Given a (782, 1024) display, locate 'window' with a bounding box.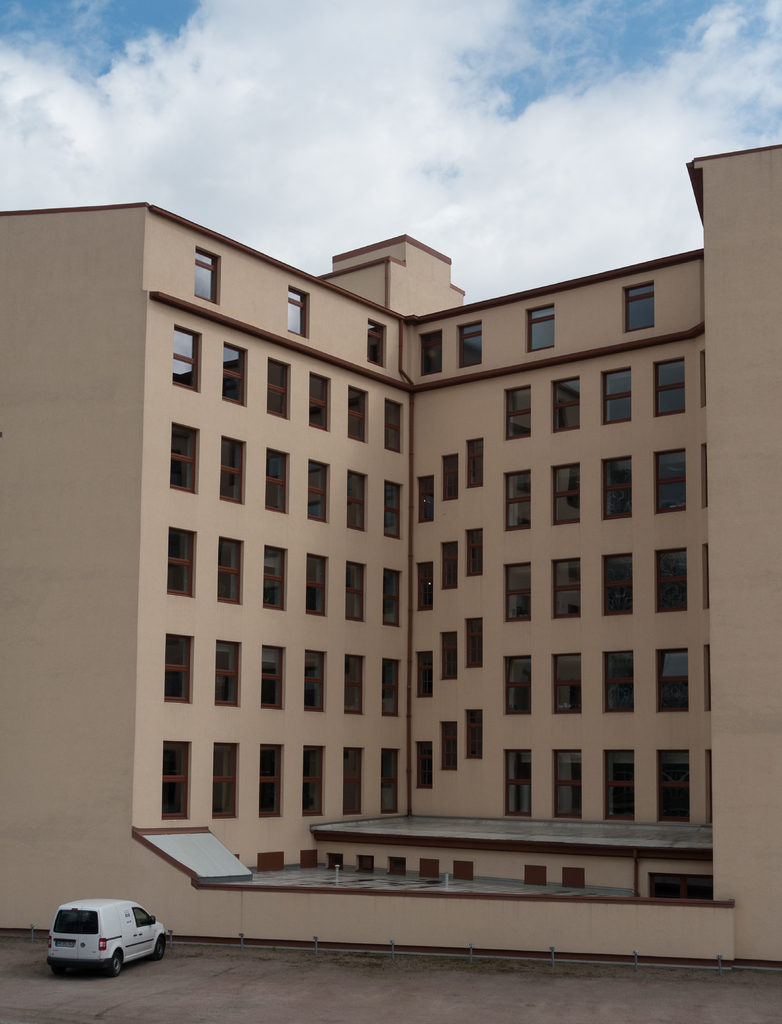
Located: {"left": 418, "top": 563, "right": 434, "bottom": 614}.
